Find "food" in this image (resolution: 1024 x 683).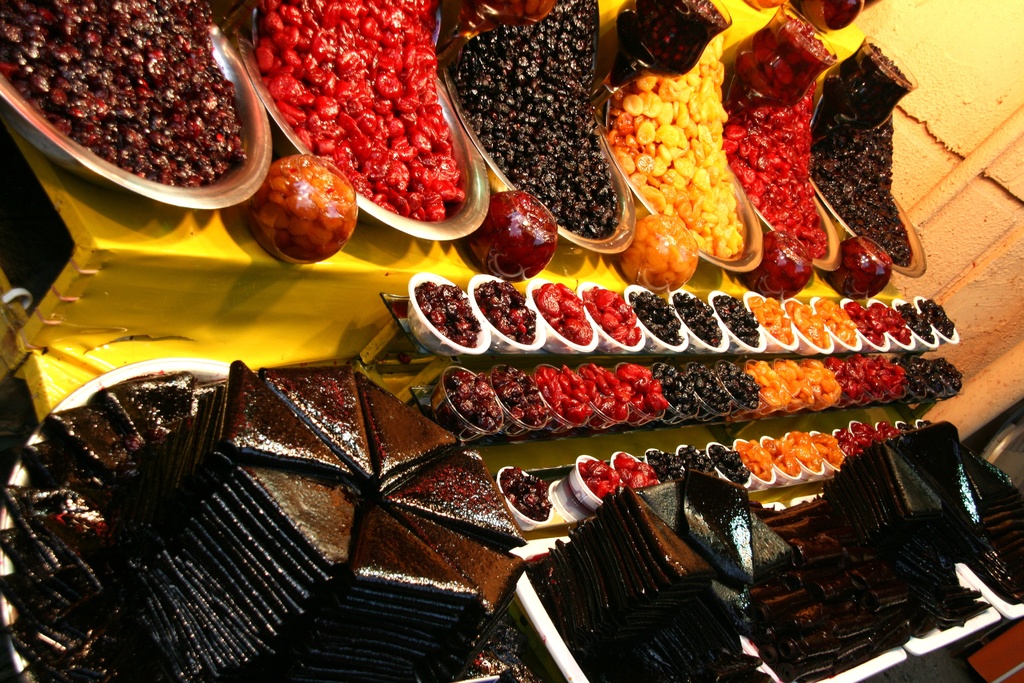
rect(800, 360, 839, 407).
